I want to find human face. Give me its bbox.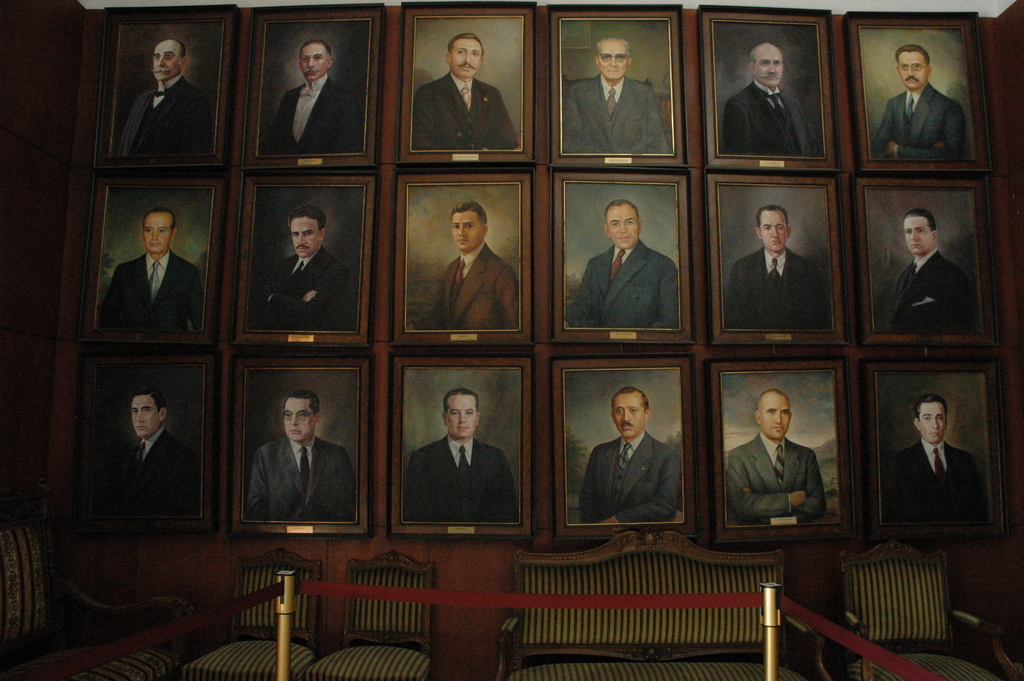
[598, 39, 631, 81].
